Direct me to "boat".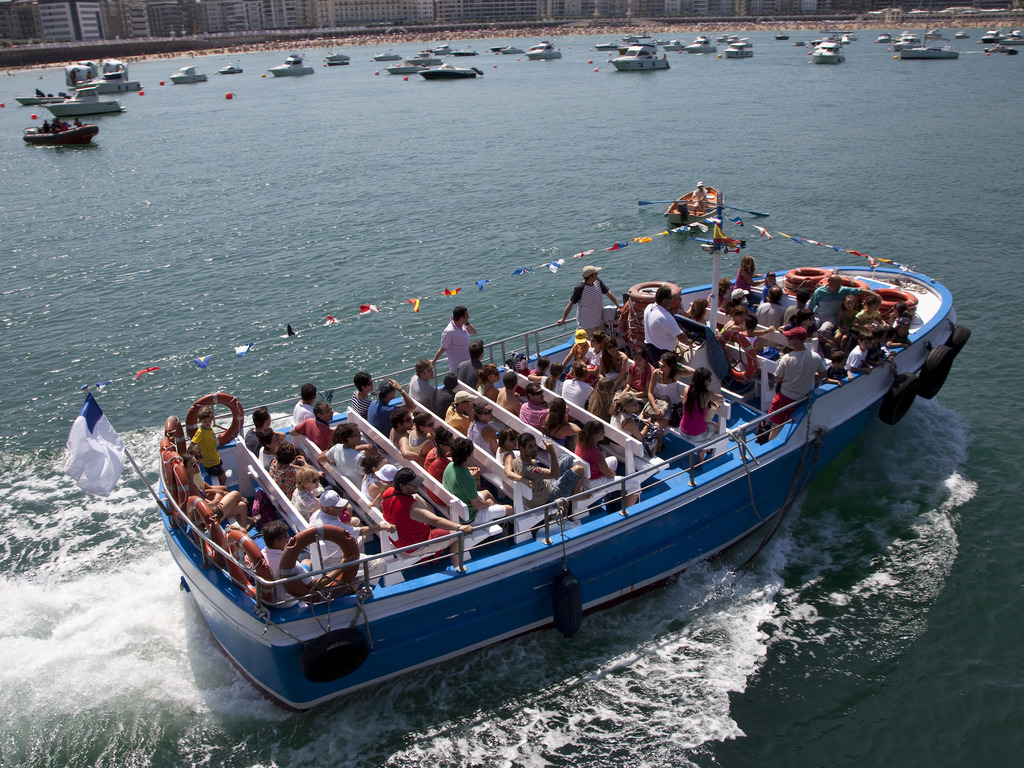
Direction: [x1=659, y1=180, x2=733, y2=231].
